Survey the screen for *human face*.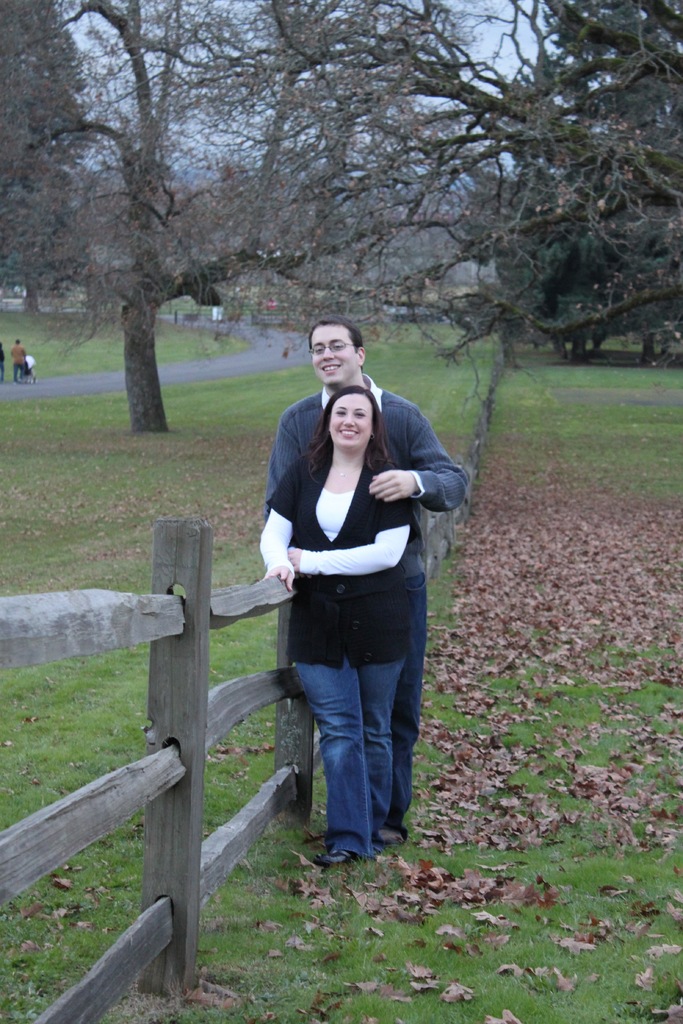
Survey found: [left=311, top=326, right=355, bottom=385].
